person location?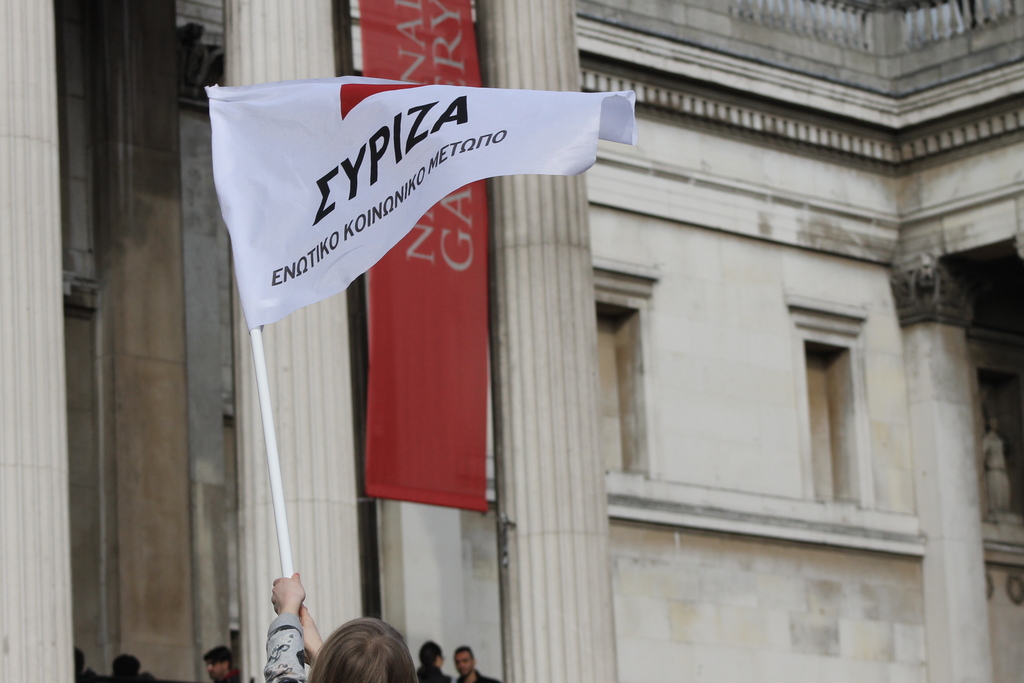
445, 649, 498, 682
